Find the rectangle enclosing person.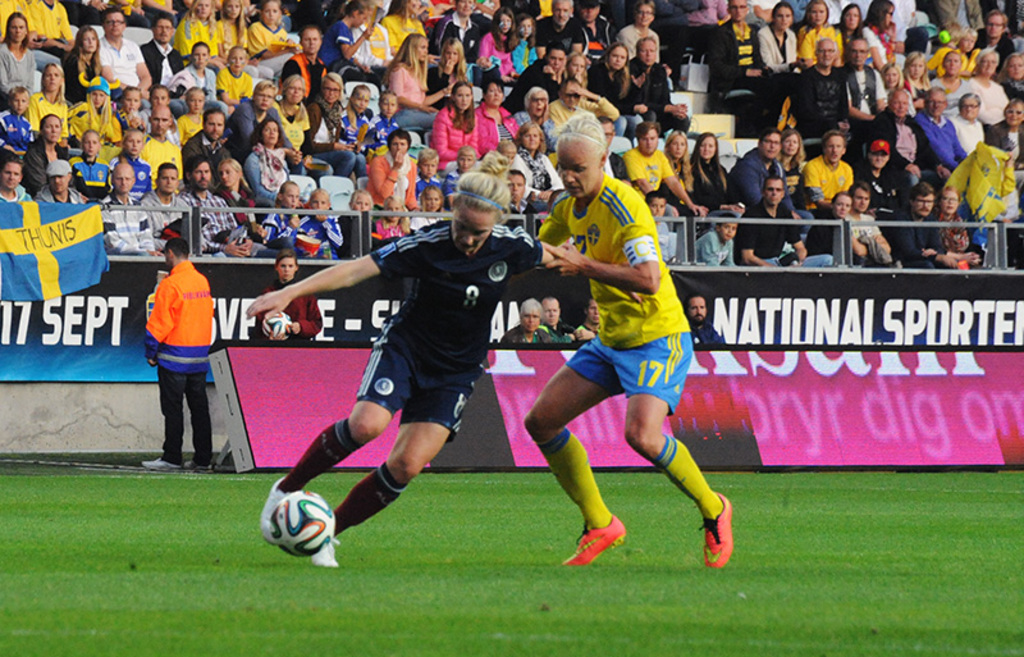
locate(479, 73, 522, 149).
